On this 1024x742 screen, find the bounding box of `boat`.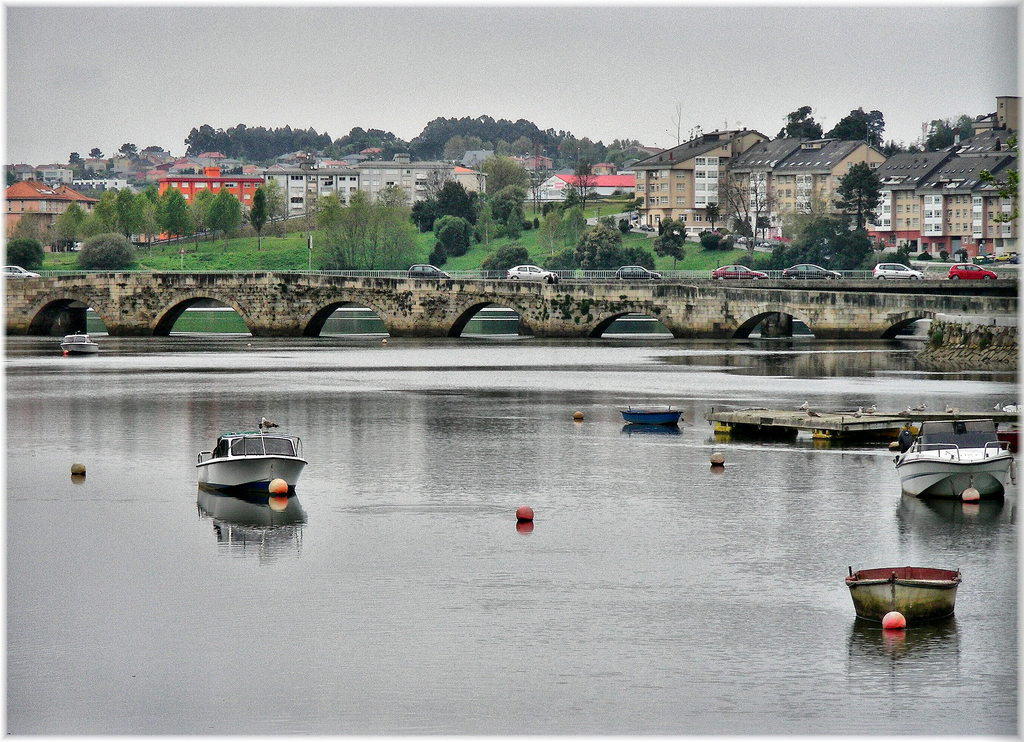
Bounding box: (x1=188, y1=421, x2=309, y2=519).
